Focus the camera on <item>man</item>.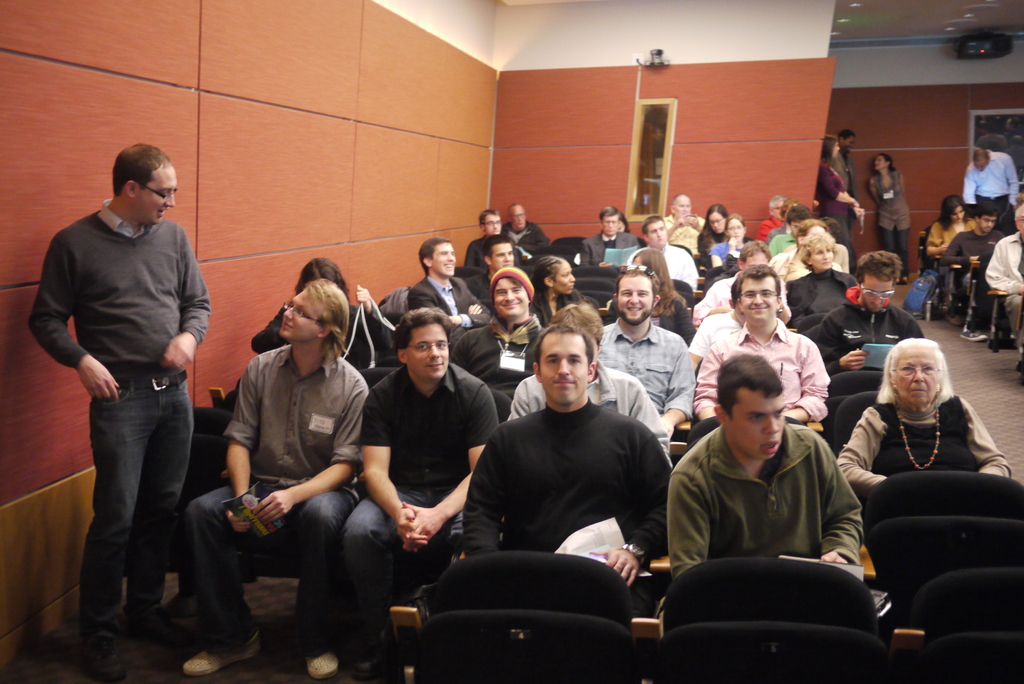
Focus region: [x1=945, y1=204, x2=1004, y2=339].
